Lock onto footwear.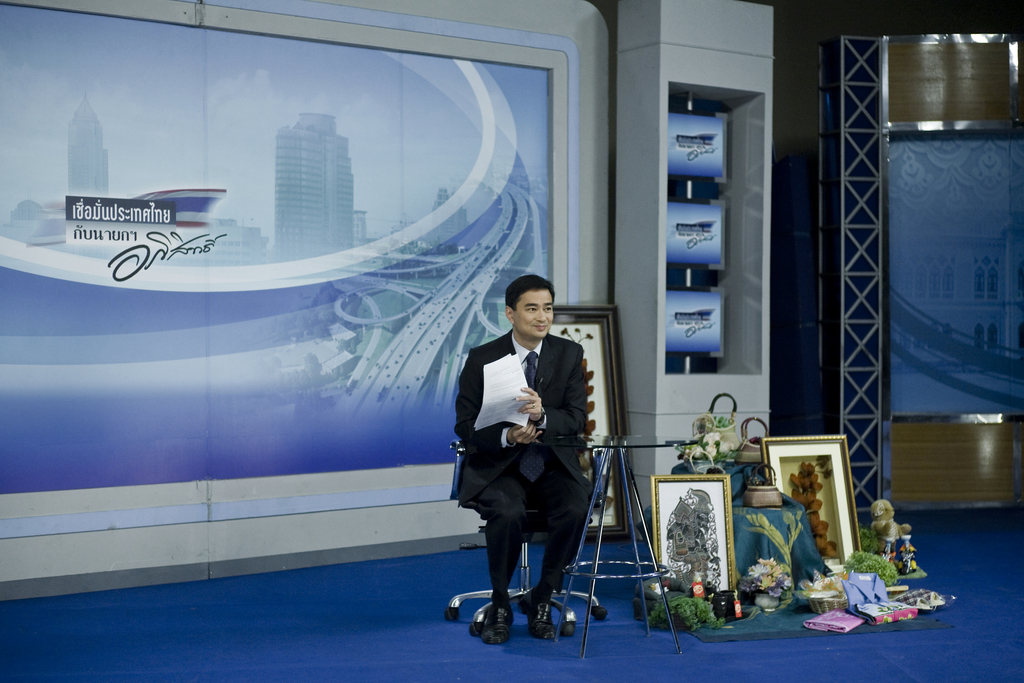
Locked: left=528, top=595, right=554, bottom=641.
